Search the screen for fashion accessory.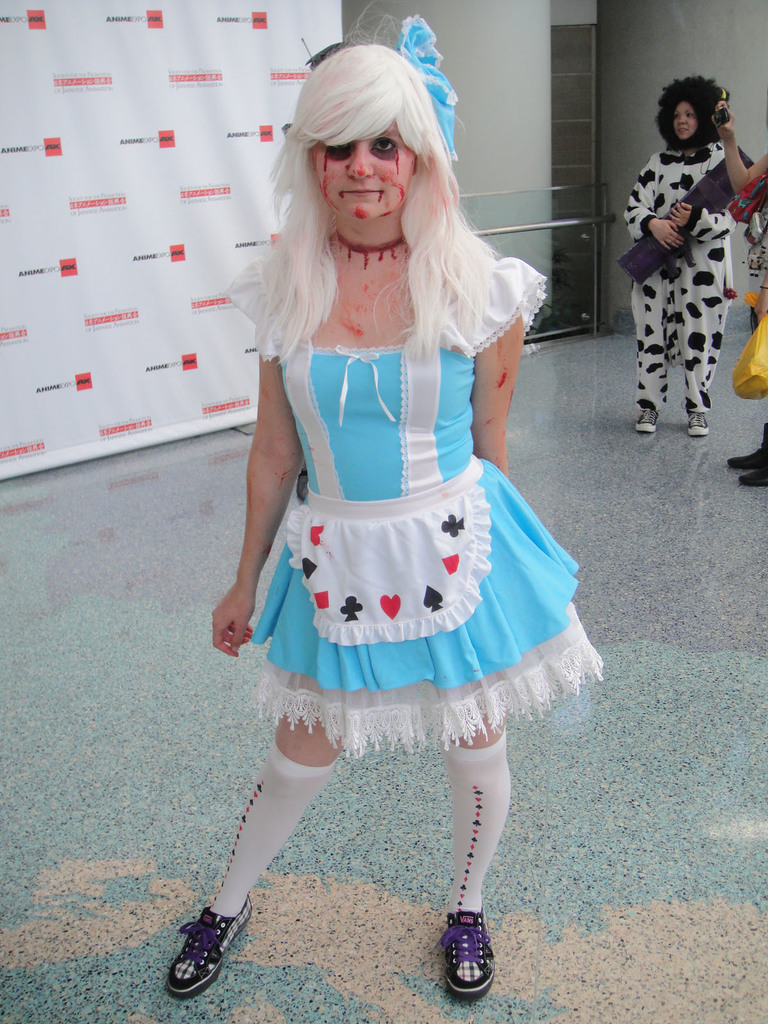
Found at 406 15 456 147.
